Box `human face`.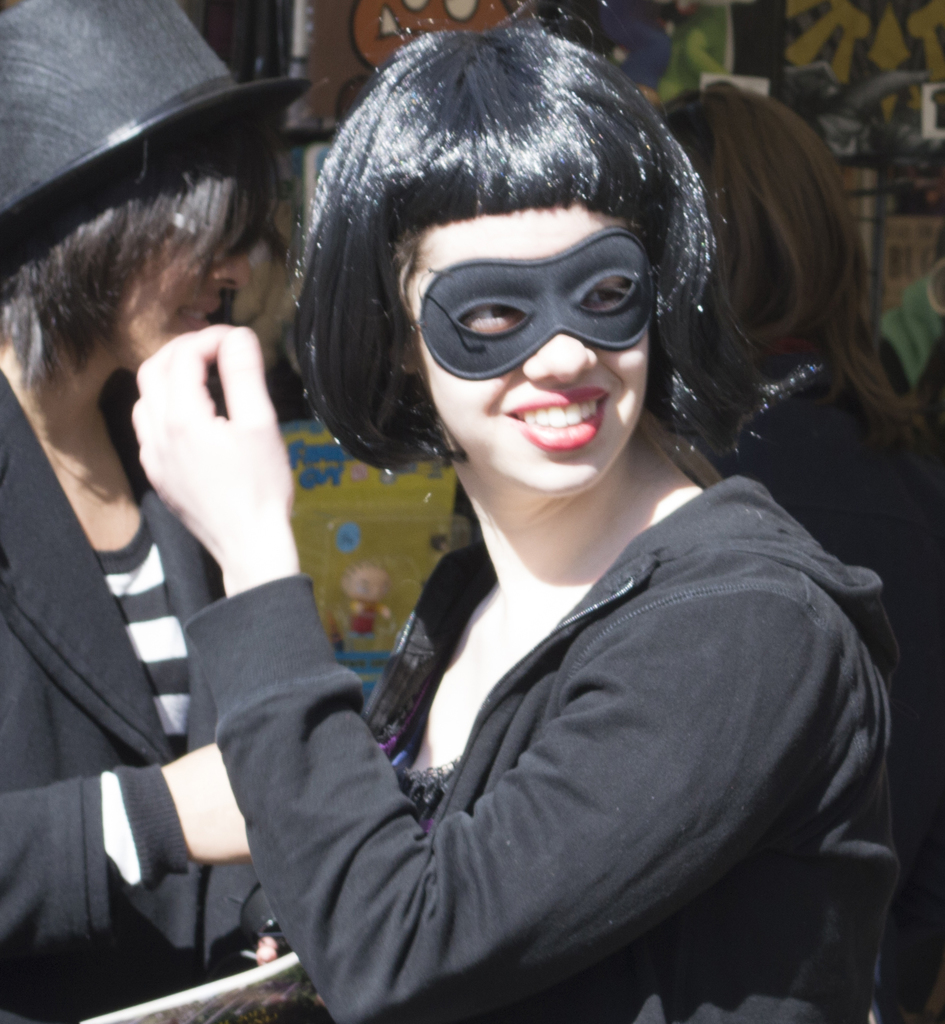
BBox(402, 199, 645, 491).
